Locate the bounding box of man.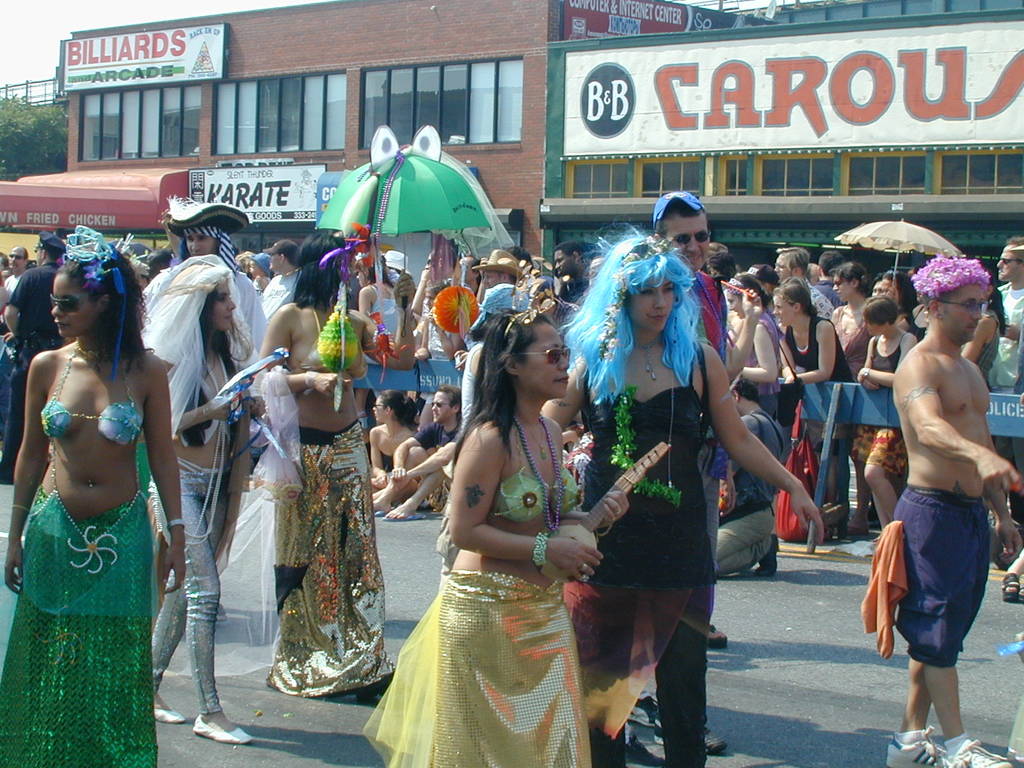
Bounding box: [left=0, top=243, right=30, bottom=449].
